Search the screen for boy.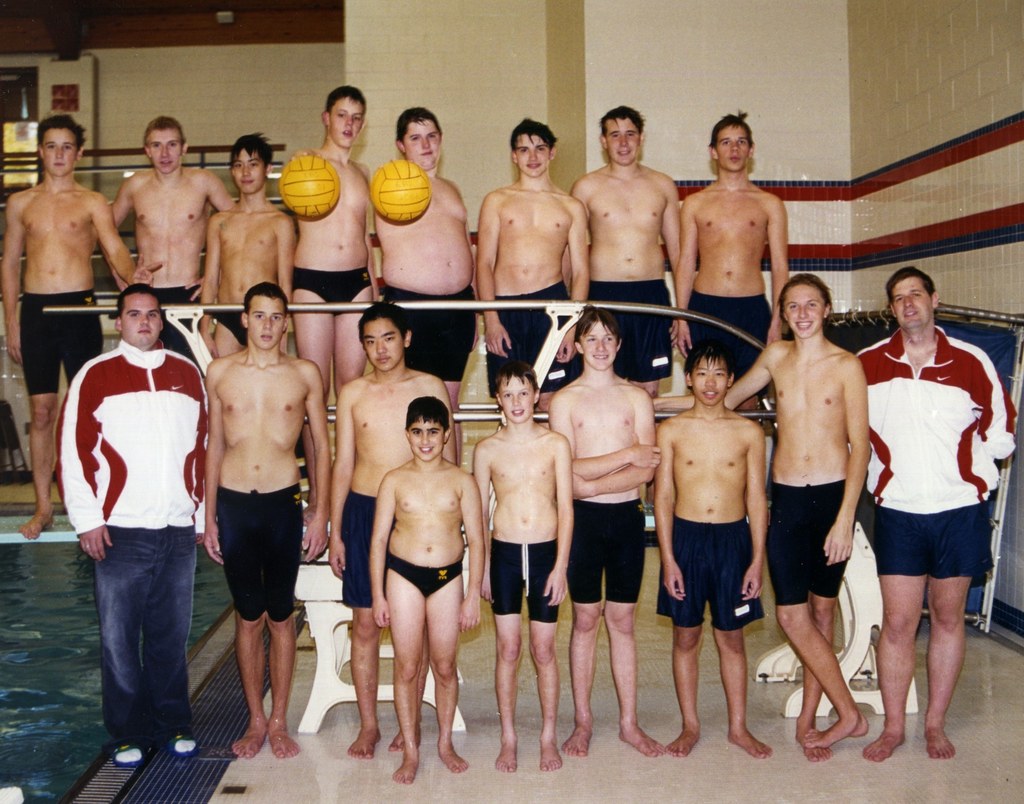
Found at l=328, t=302, r=458, b=760.
